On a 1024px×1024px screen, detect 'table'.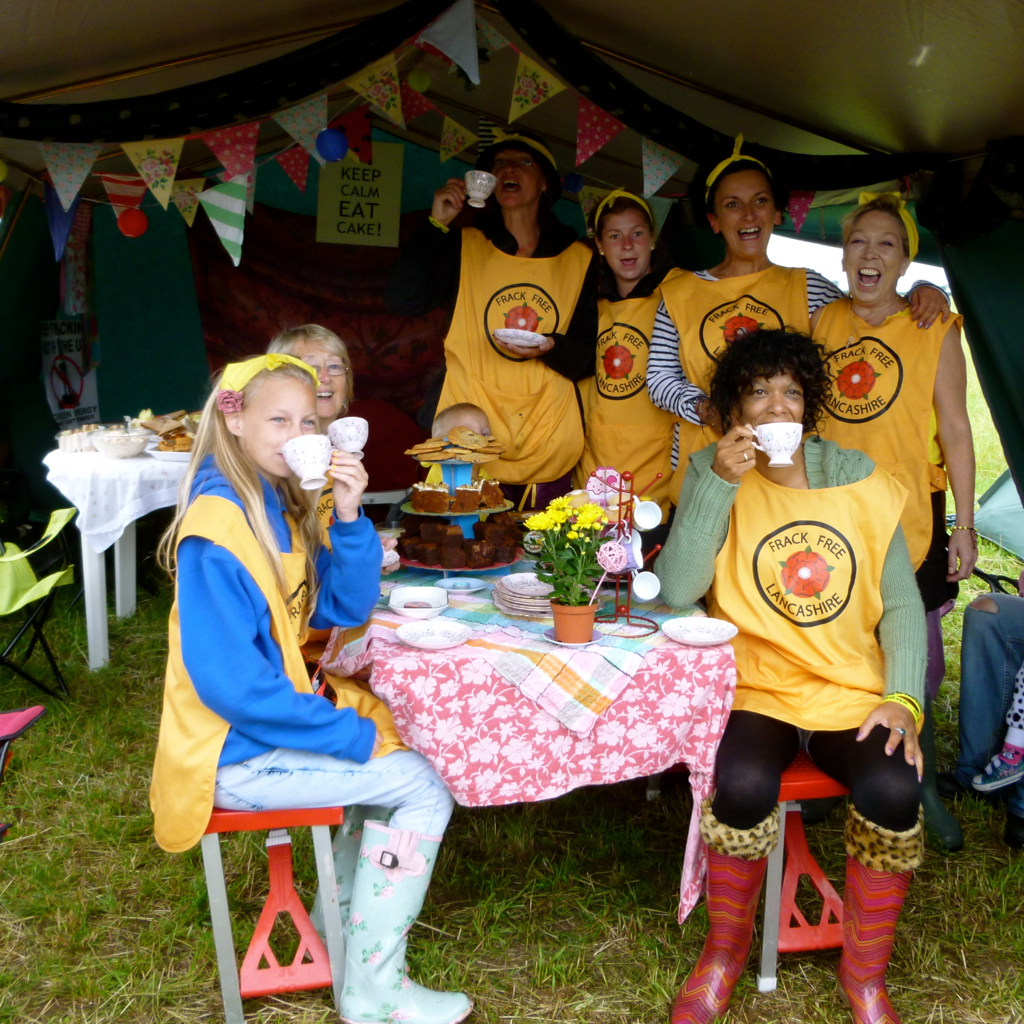
328 564 767 917.
